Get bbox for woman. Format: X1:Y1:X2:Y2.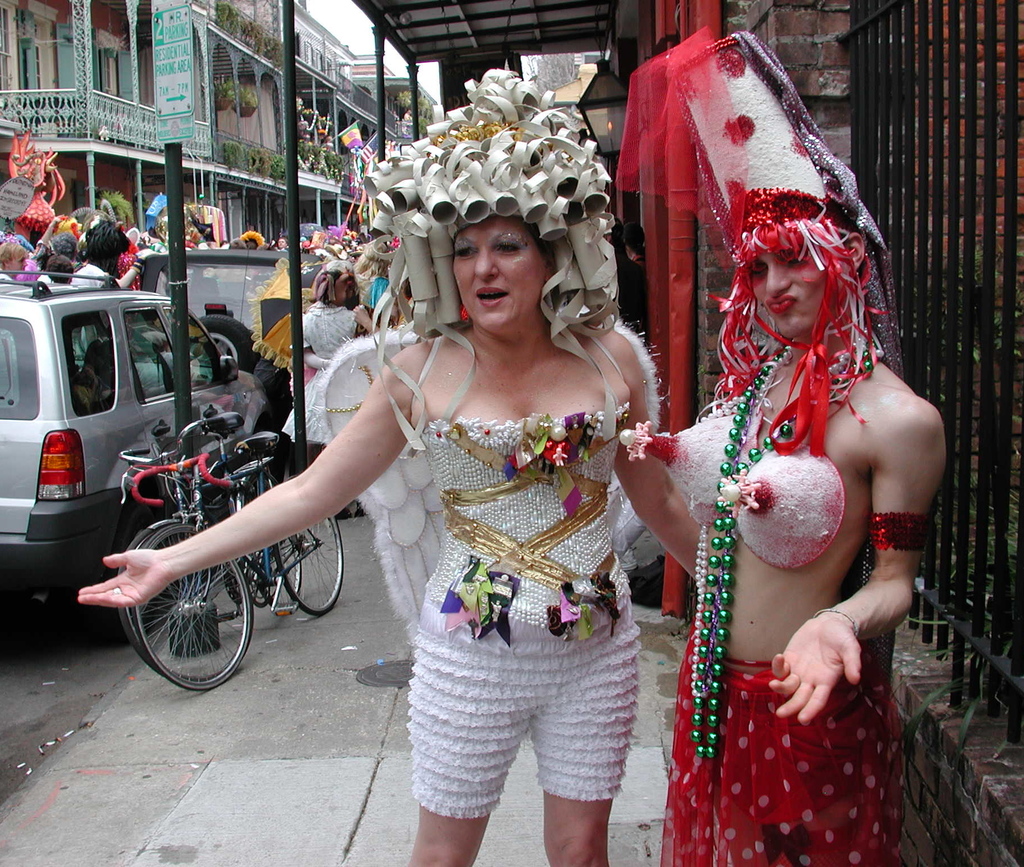
287:267:360:519.
